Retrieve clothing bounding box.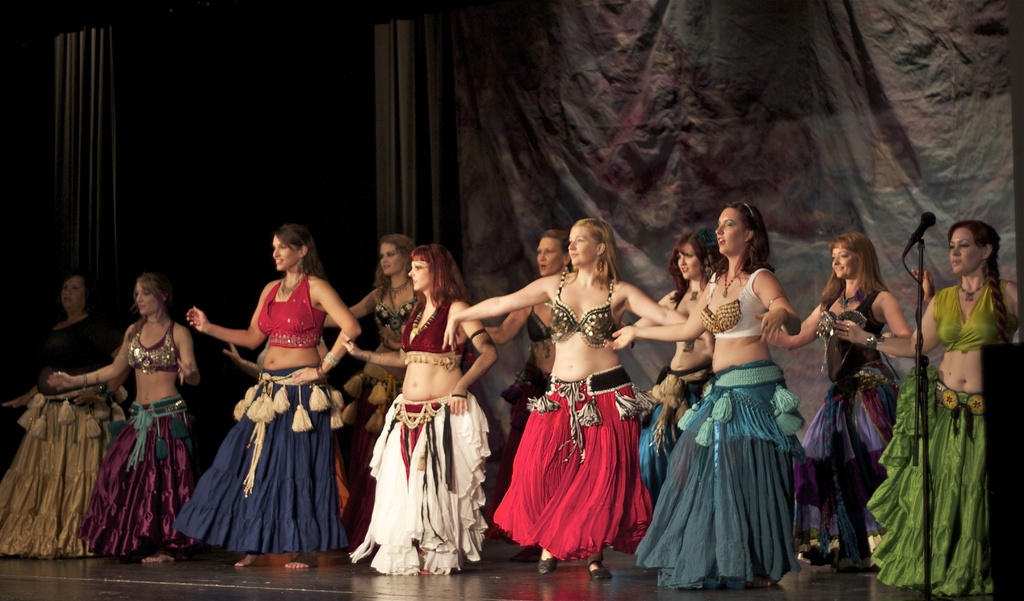
Bounding box: 123, 324, 179, 366.
